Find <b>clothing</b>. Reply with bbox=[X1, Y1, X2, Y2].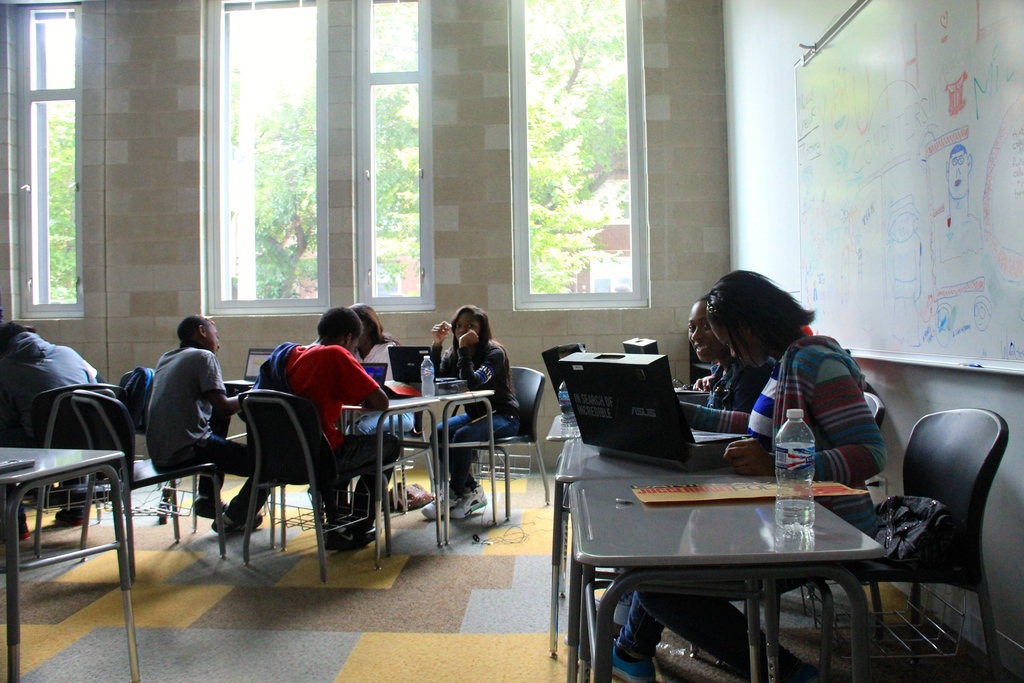
bbox=[350, 334, 408, 521].
